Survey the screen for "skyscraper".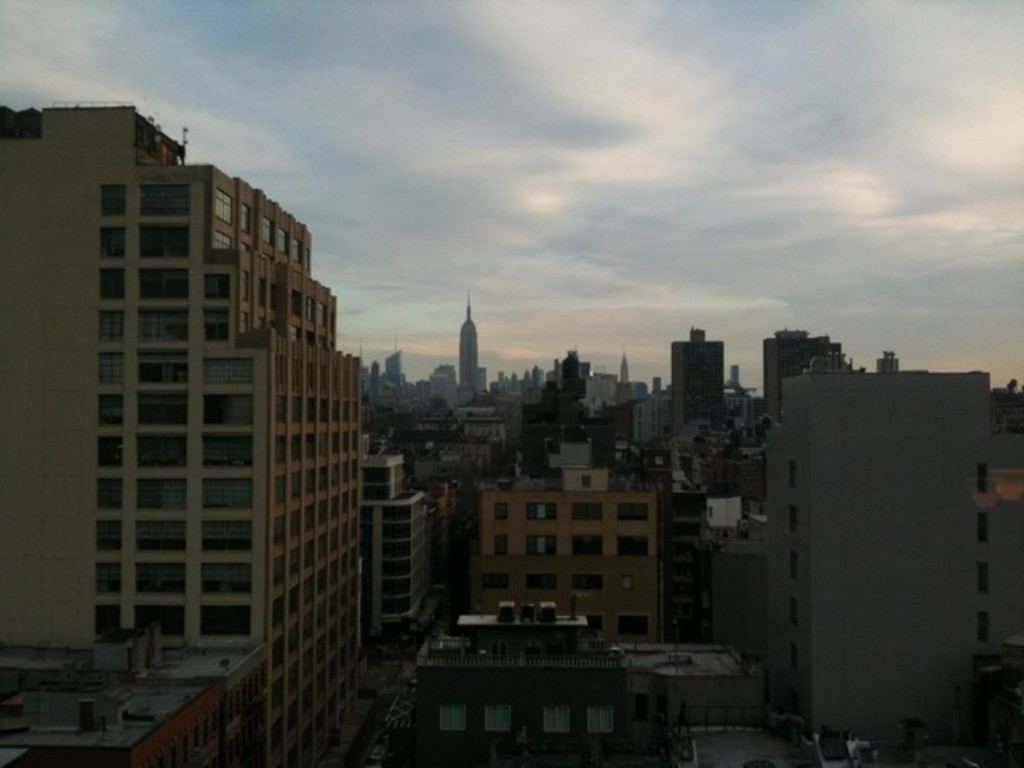
Survey found: select_region(756, 329, 843, 423).
